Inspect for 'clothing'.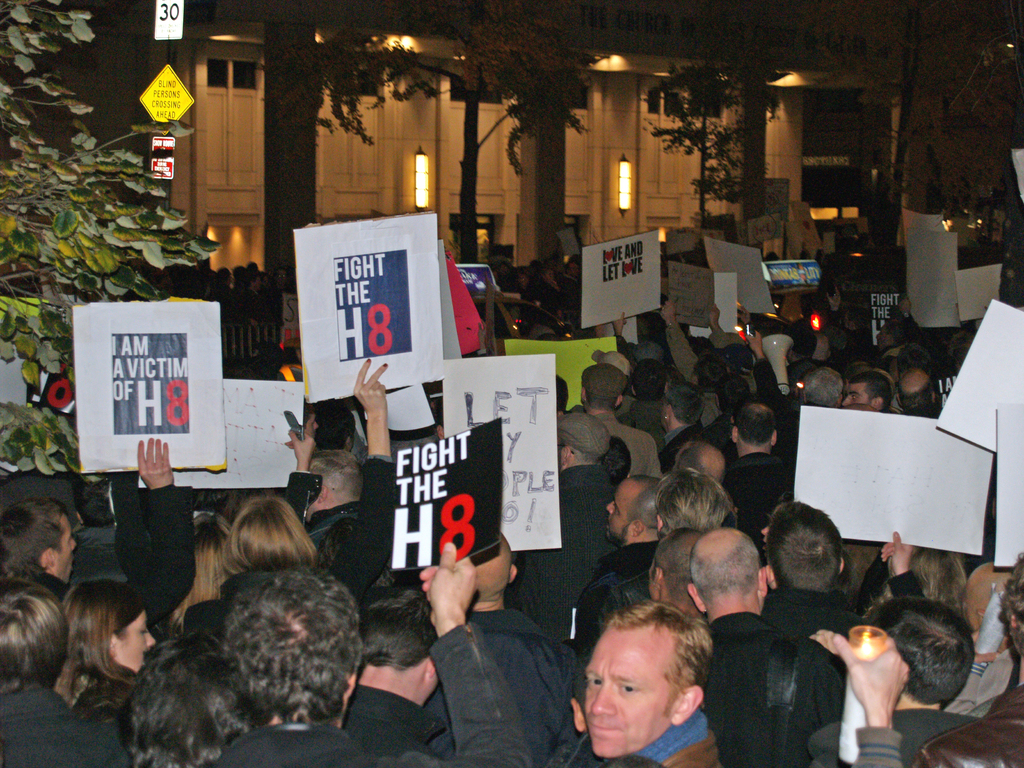
Inspection: [493,465,632,634].
